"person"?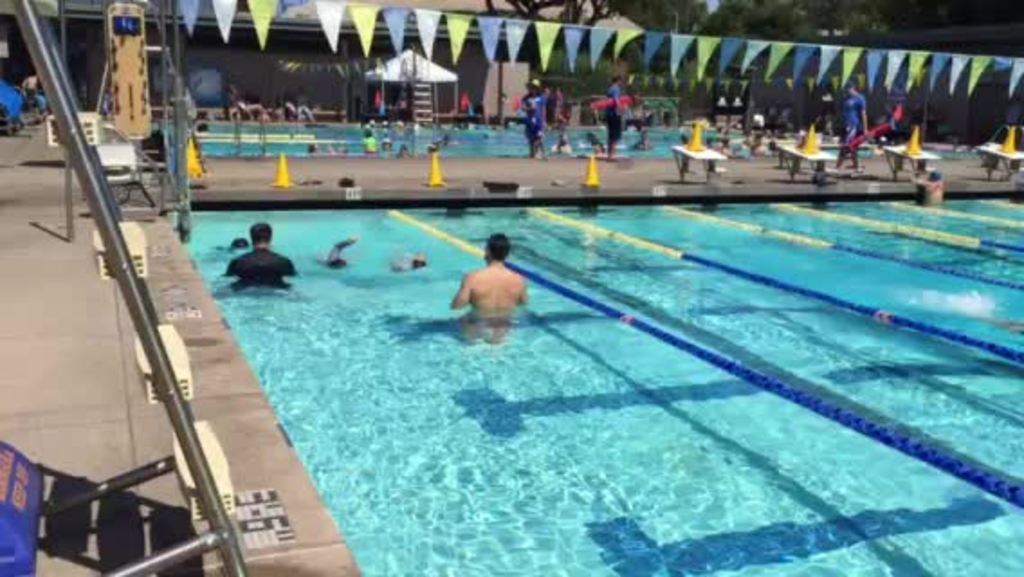
BBox(222, 218, 294, 290)
